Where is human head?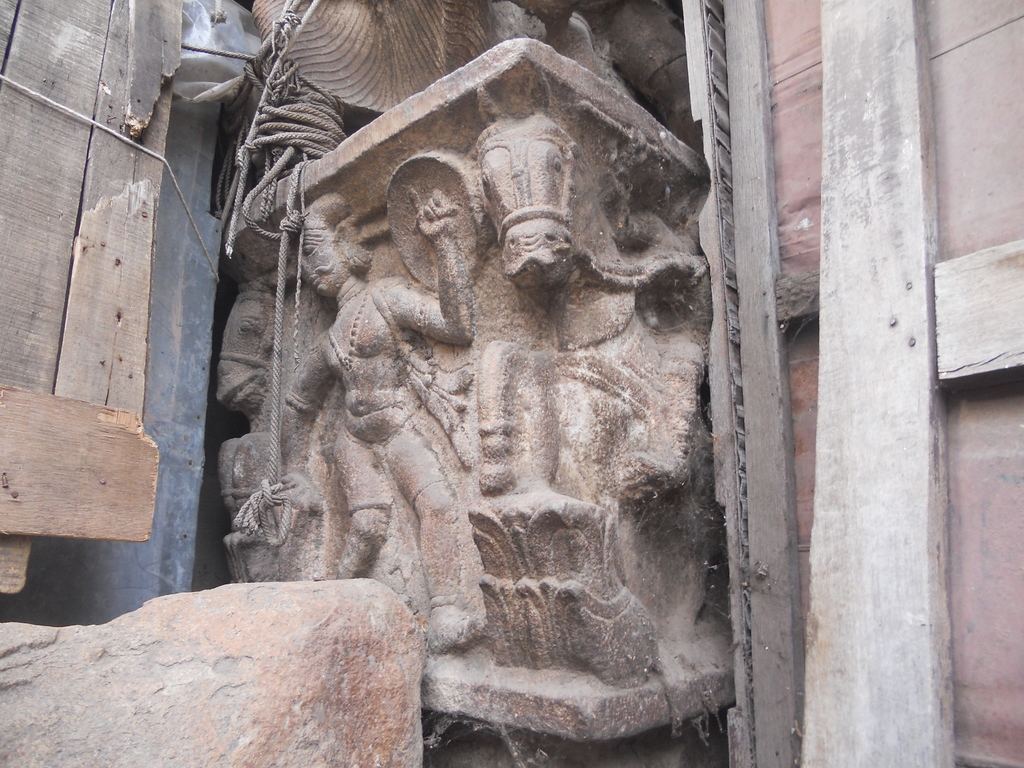
locate(298, 230, 371, 296).
